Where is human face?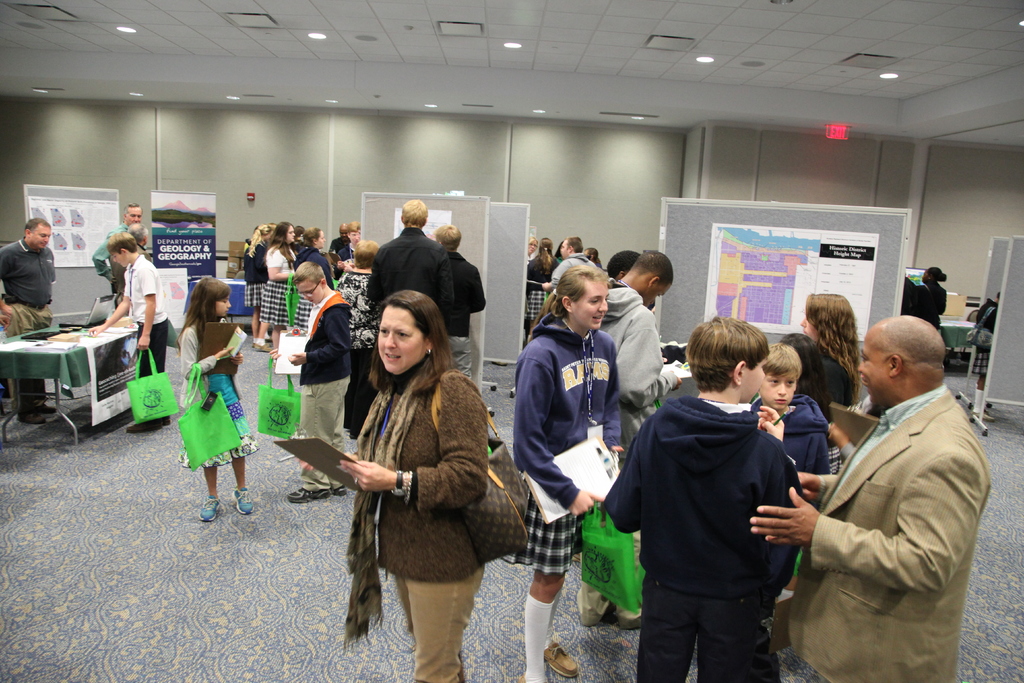
[314, 229, 326, 251].
